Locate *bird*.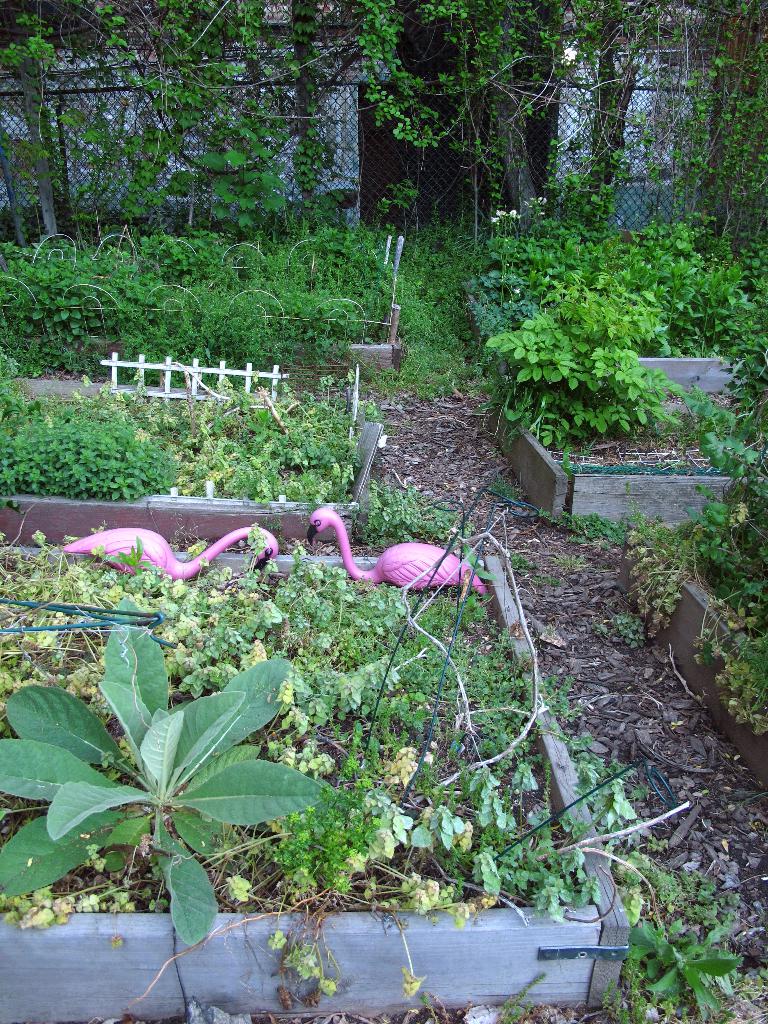
Bounding box: 300:504:499:597.
